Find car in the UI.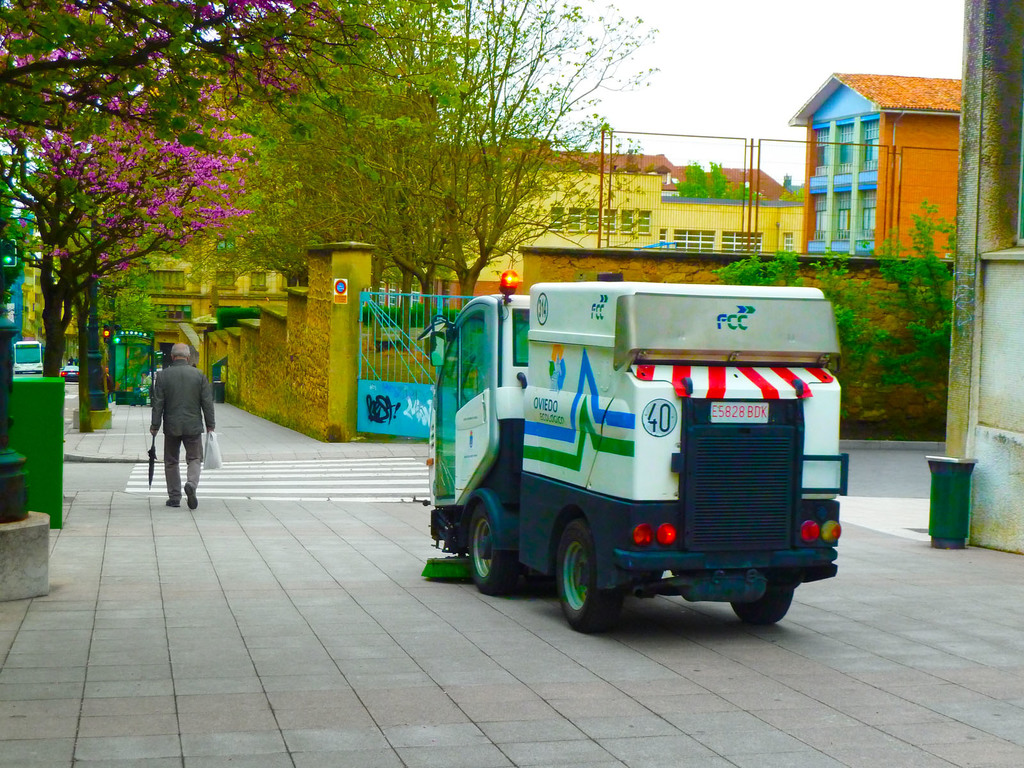
UI element at {"x1": 61, "y1": 364, "x2": 81, "y2": 381}.
